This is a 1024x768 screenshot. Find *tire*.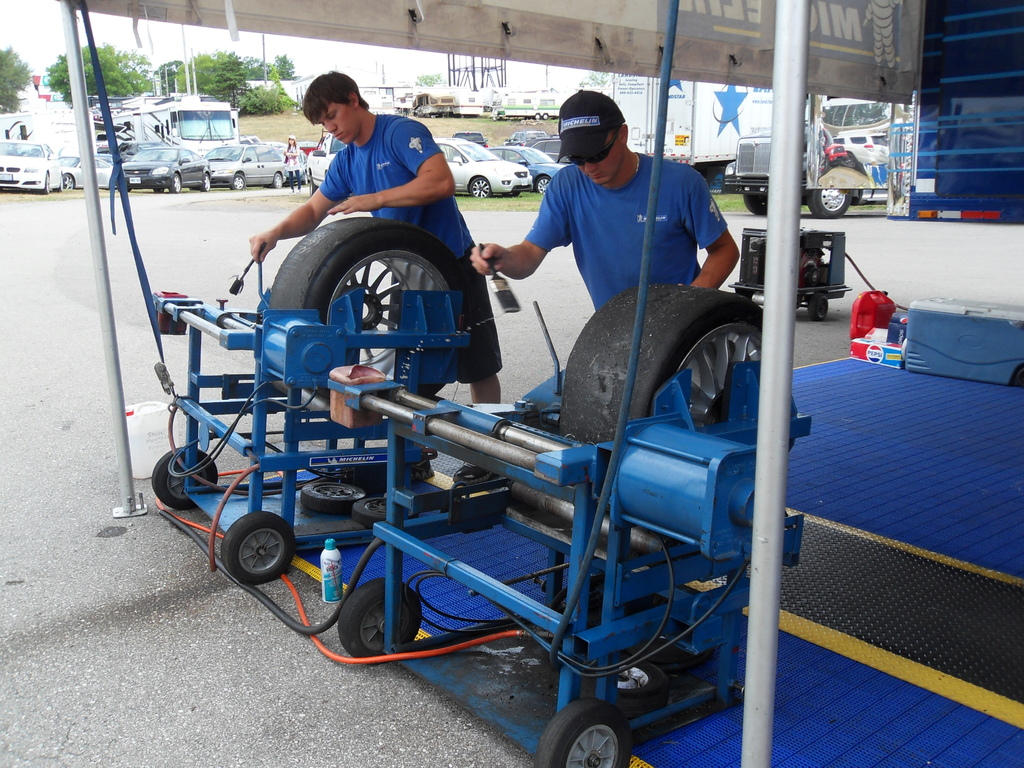
Bounding box: (x1=202, y1=173, x2=211, y2=193).
